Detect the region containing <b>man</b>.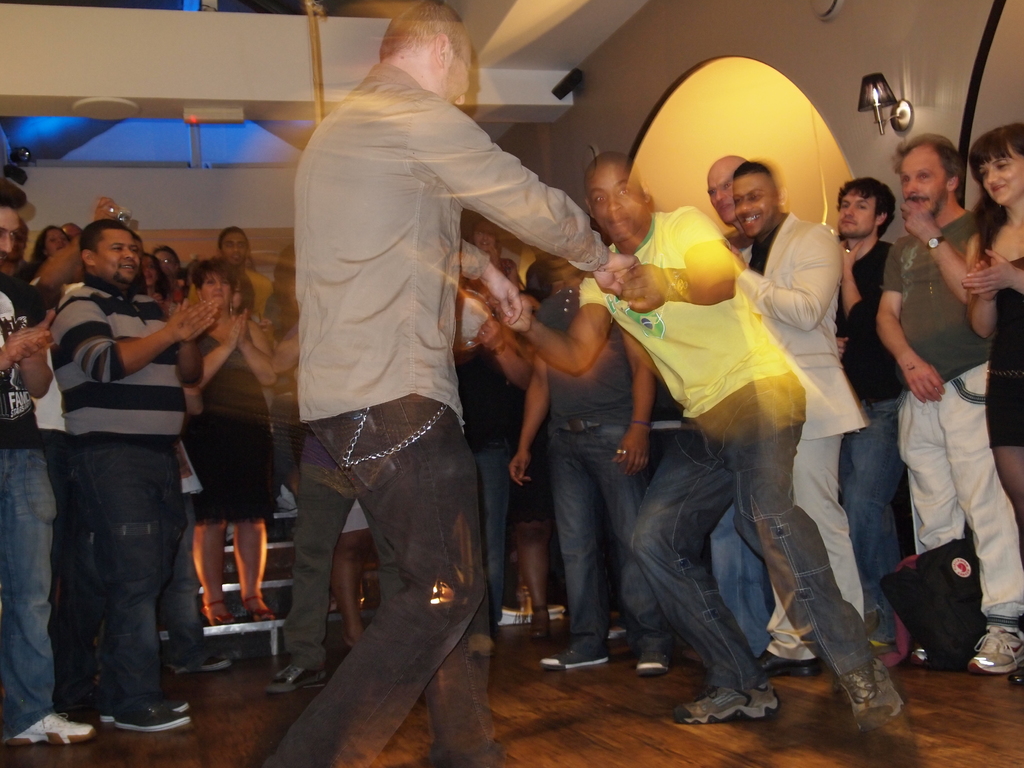
BBox(152, 245, 178, 280).
